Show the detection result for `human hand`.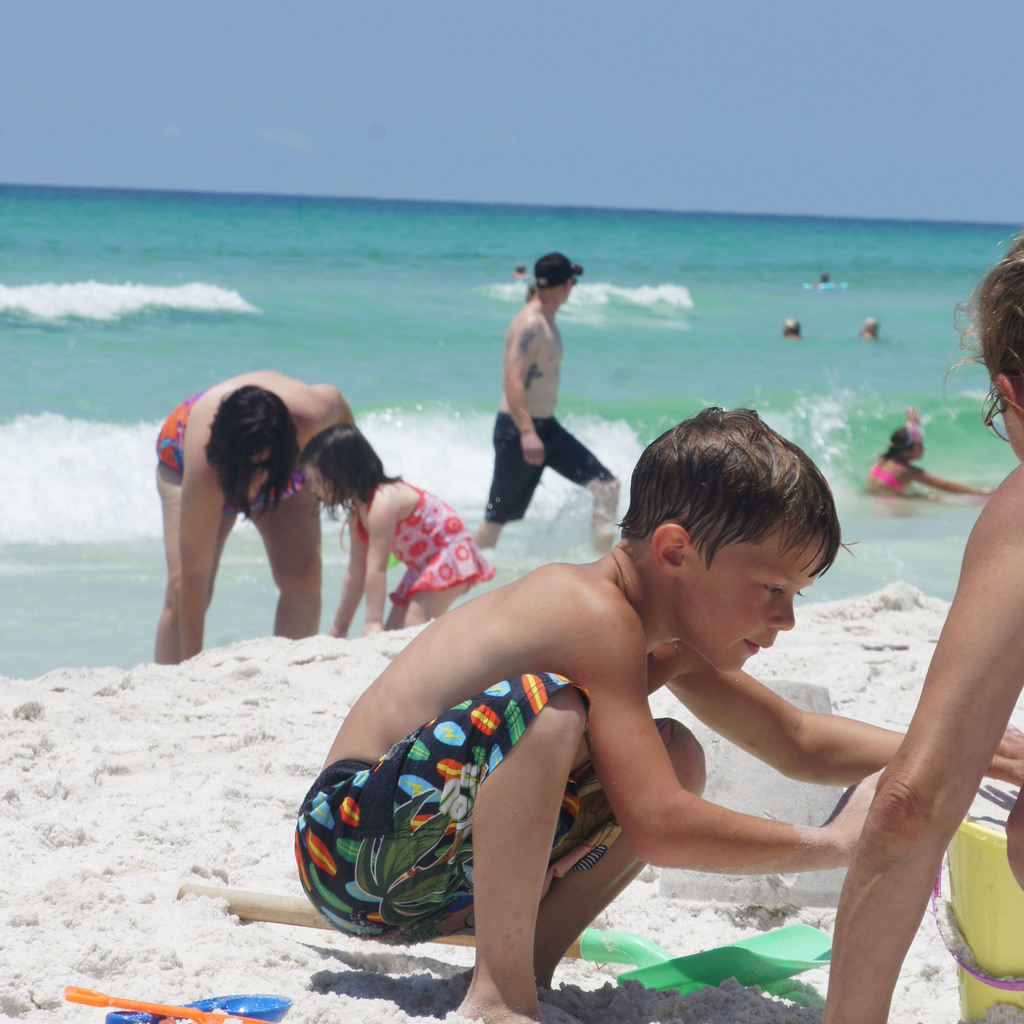
{"left": 978, "top": 722, "right": 1023, "bottom": 785}.
